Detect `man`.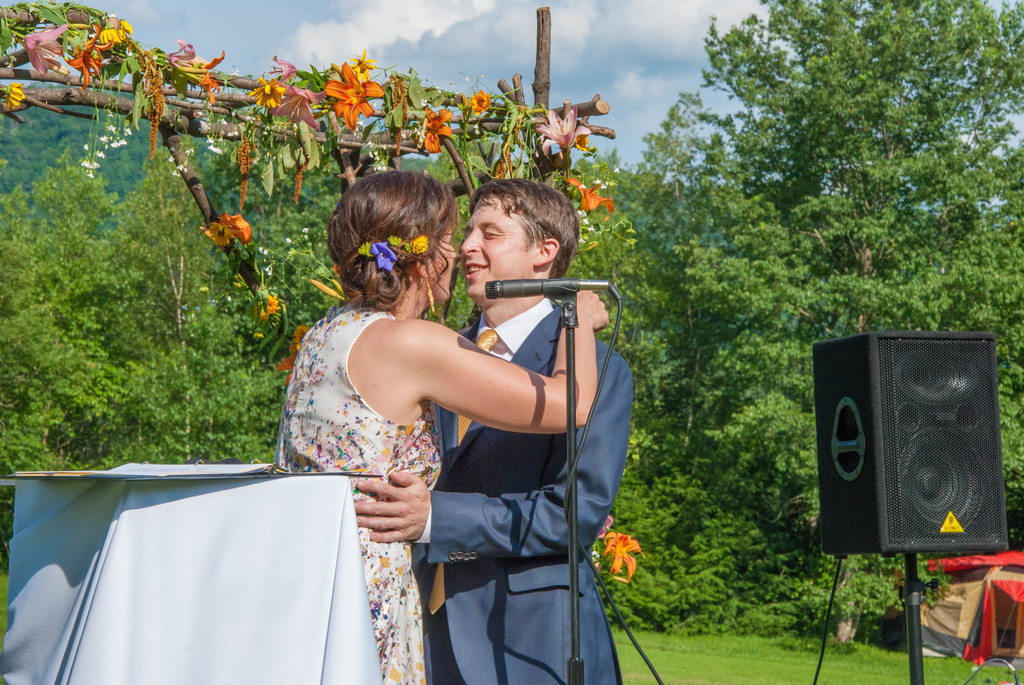
Detected at Rect(291, 169, 650, 666).
